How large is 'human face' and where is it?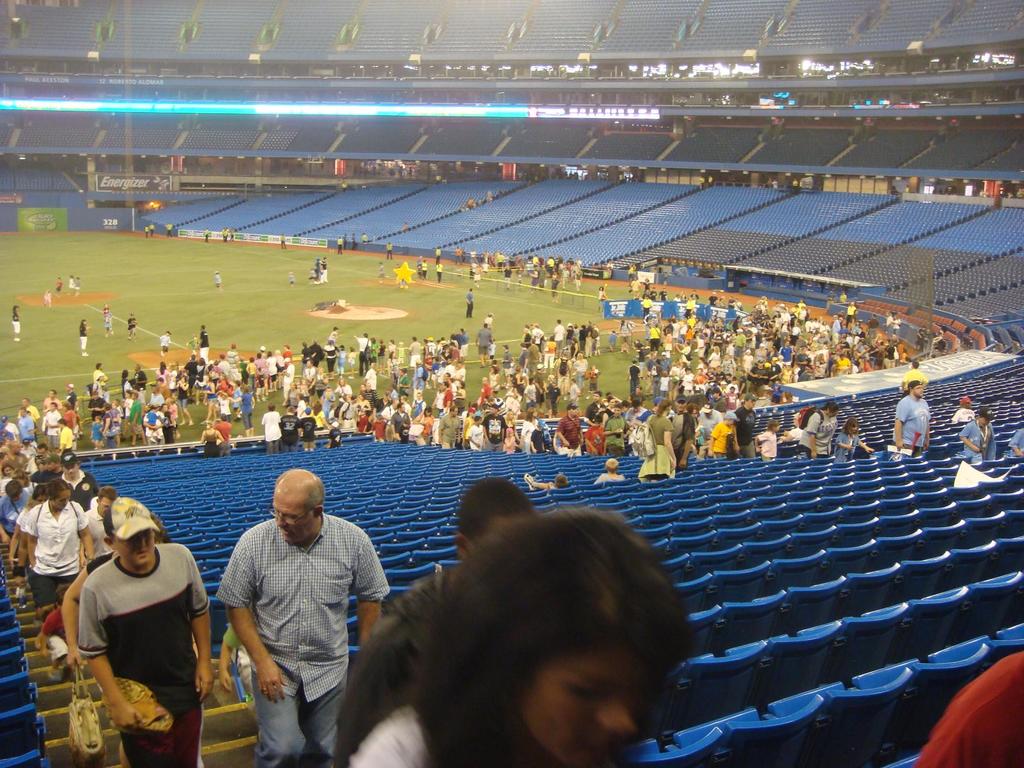
Bounding box: <box>483,508,520,545</box>.
